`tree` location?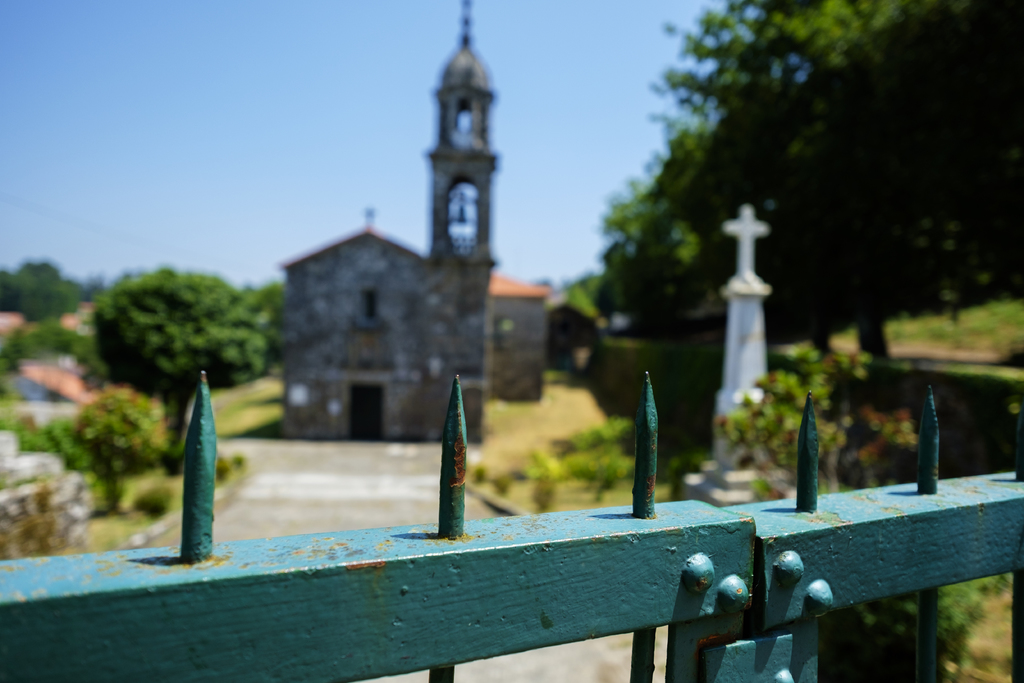
bbox=(3, 256, 98, 325)
